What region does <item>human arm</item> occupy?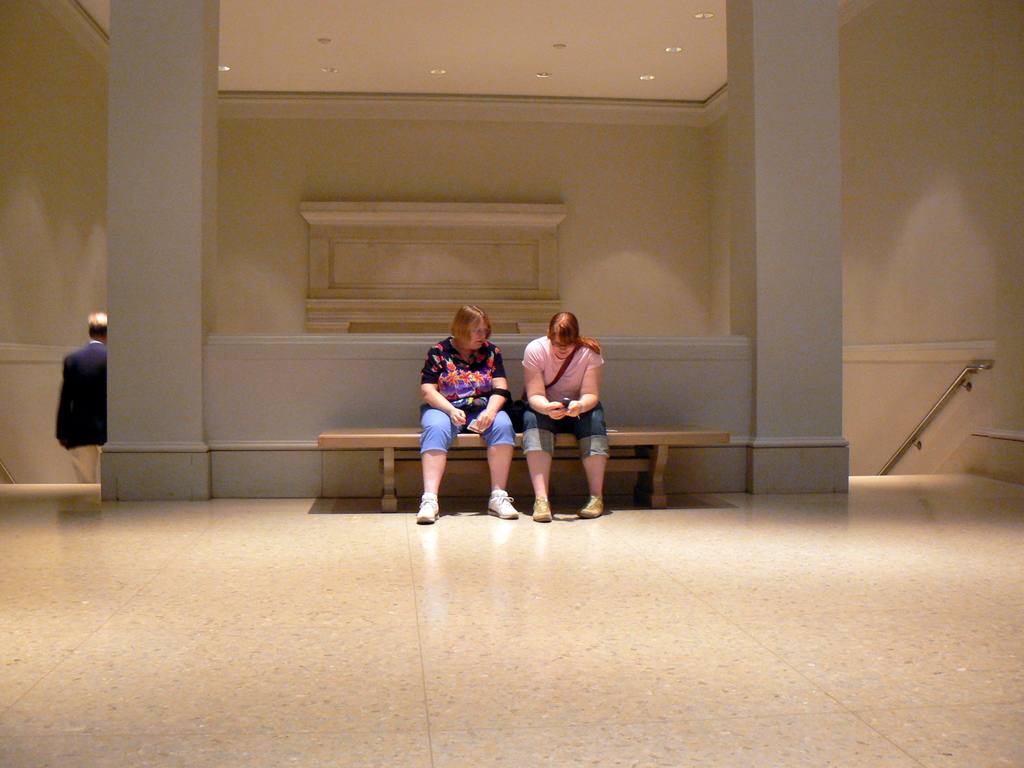
l=466, t=342, r=518, b=437.
